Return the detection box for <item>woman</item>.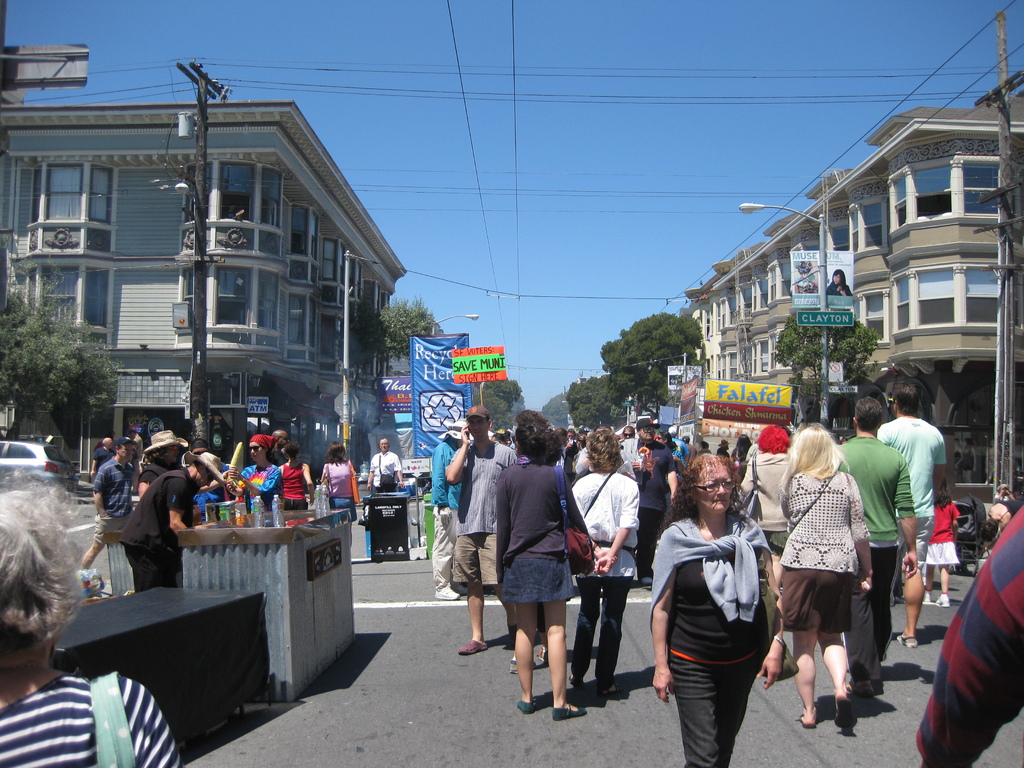
bbox(648, 421, 682, 522).
